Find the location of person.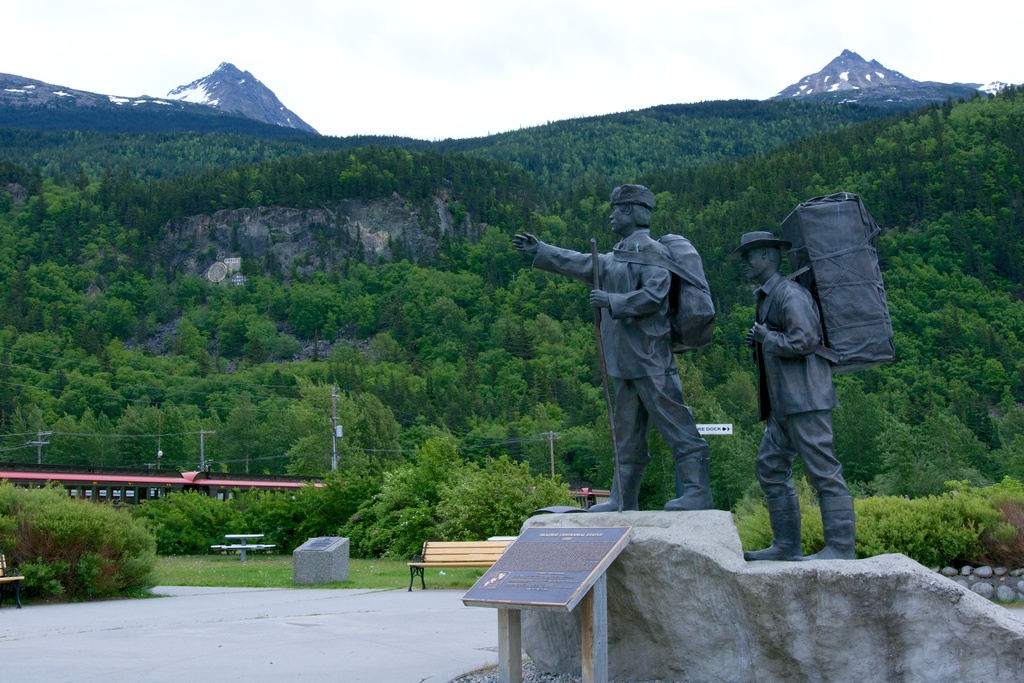
Location: x1=743 y1=180 x2=891 y2=598.
